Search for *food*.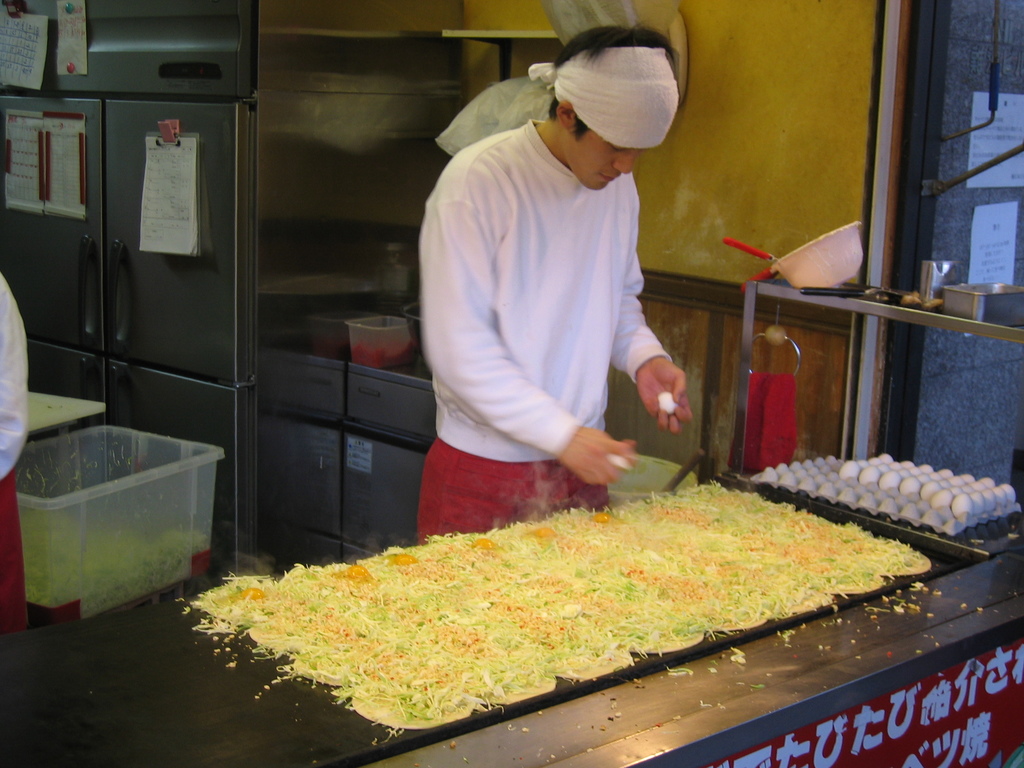
Found at left=22, top=504, right=211, bottom=620.
